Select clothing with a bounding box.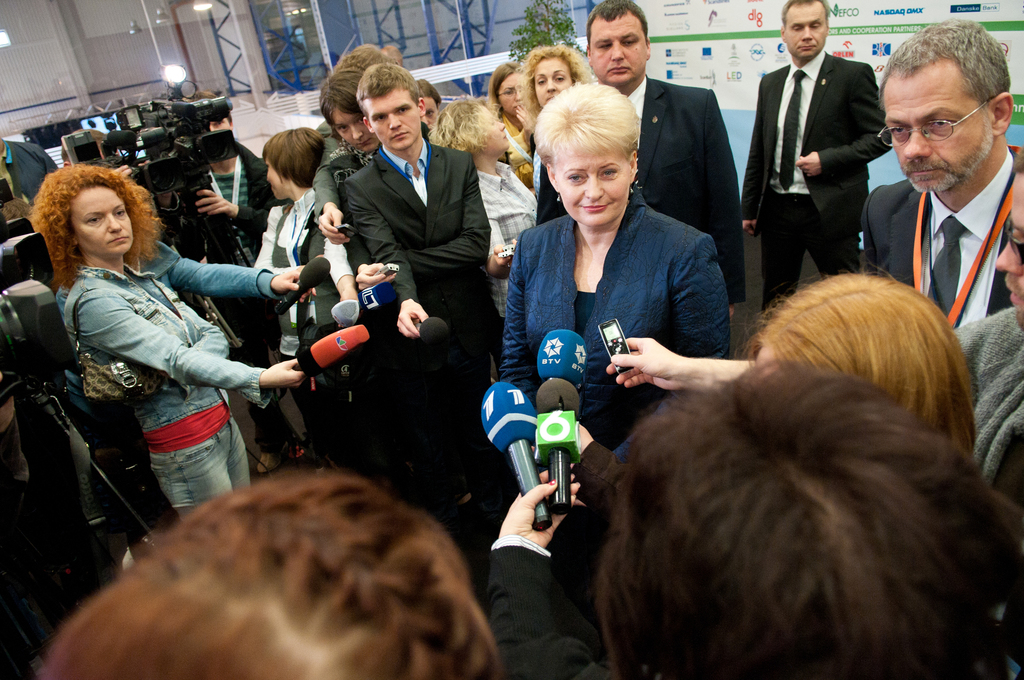
box(492, 190, 745, 405).
